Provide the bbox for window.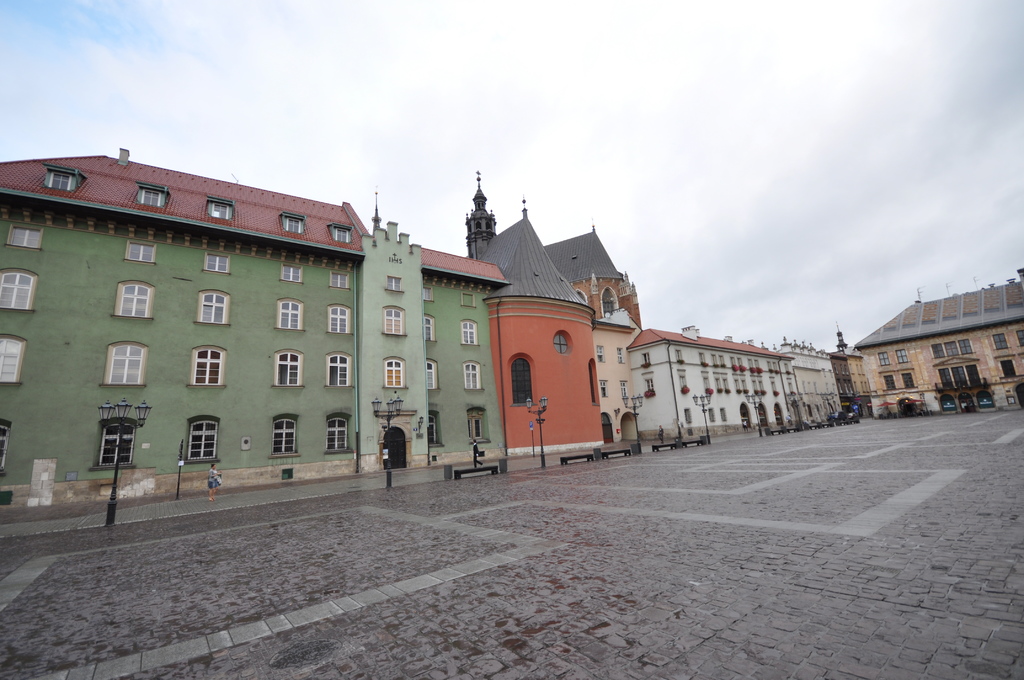
rect(328, 223, 355, 244).
